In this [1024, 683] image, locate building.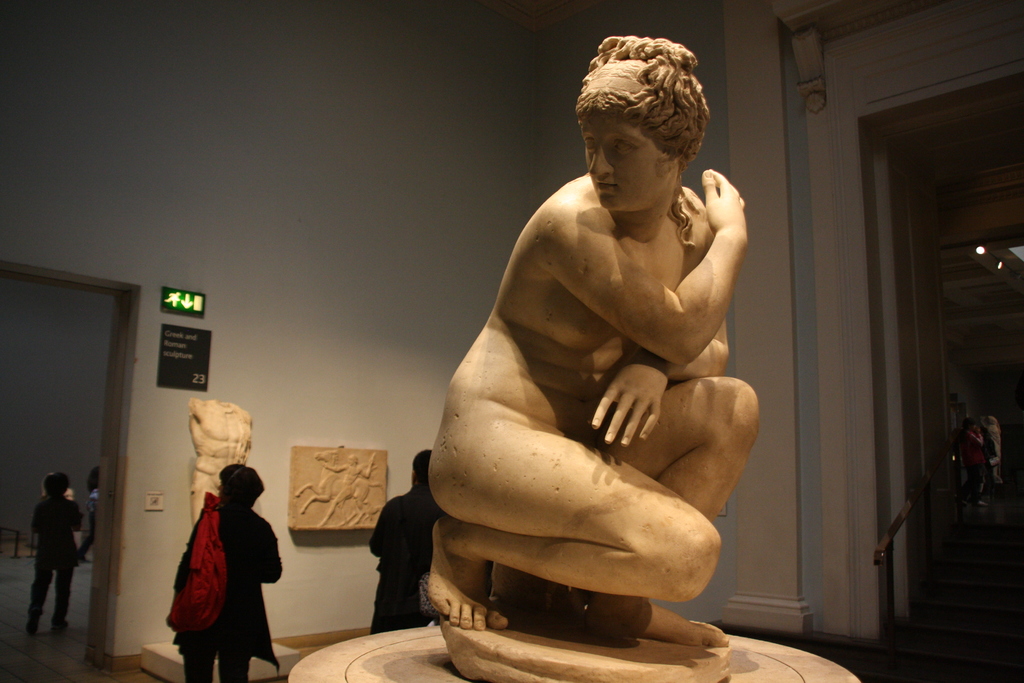
Bounding box: box(0, 0, 1023, 682).
